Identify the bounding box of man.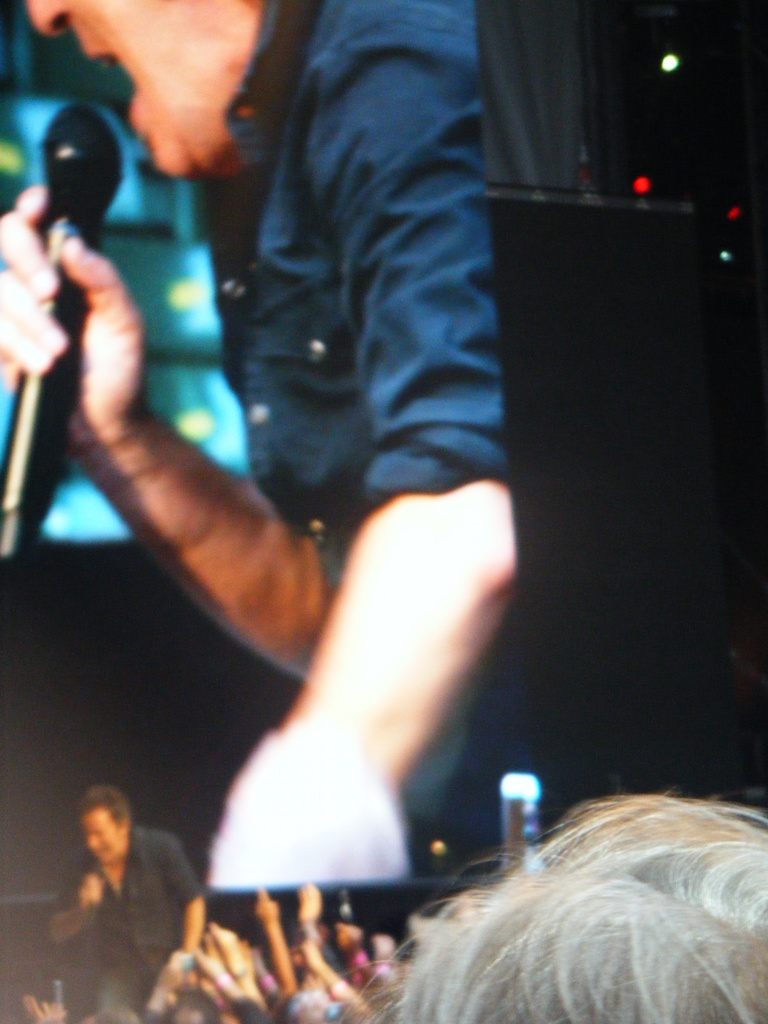
[40,789,216,1023].
